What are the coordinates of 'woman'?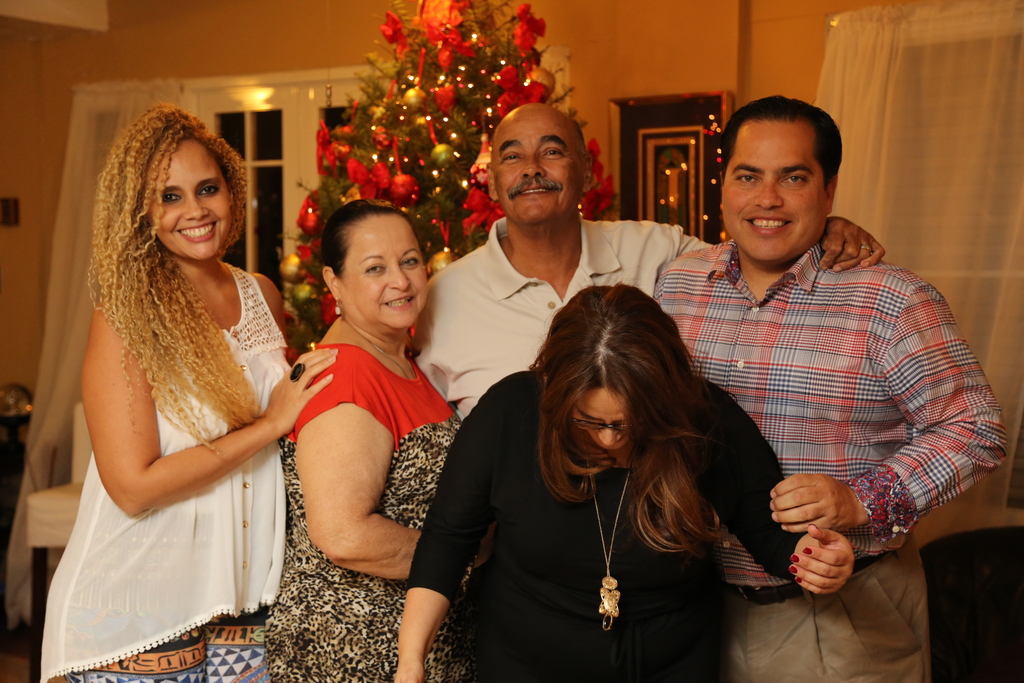
left=45, top=97, right=298, bottom=682.
